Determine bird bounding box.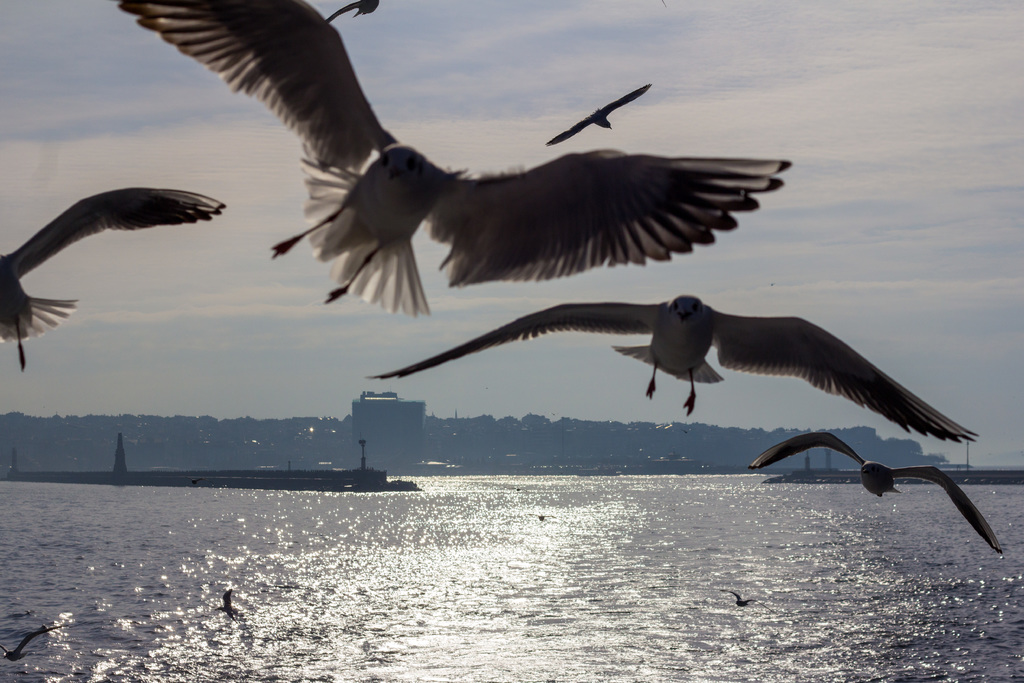
Determined: 0 180 232 368.
